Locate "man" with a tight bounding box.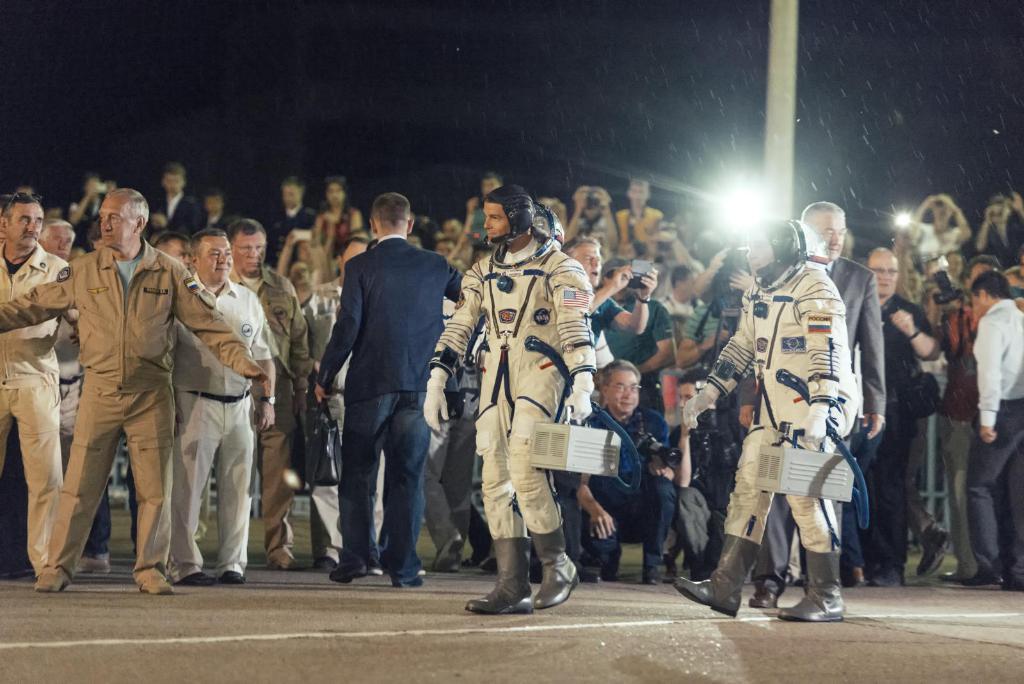
(306, 182, 460, 603).
